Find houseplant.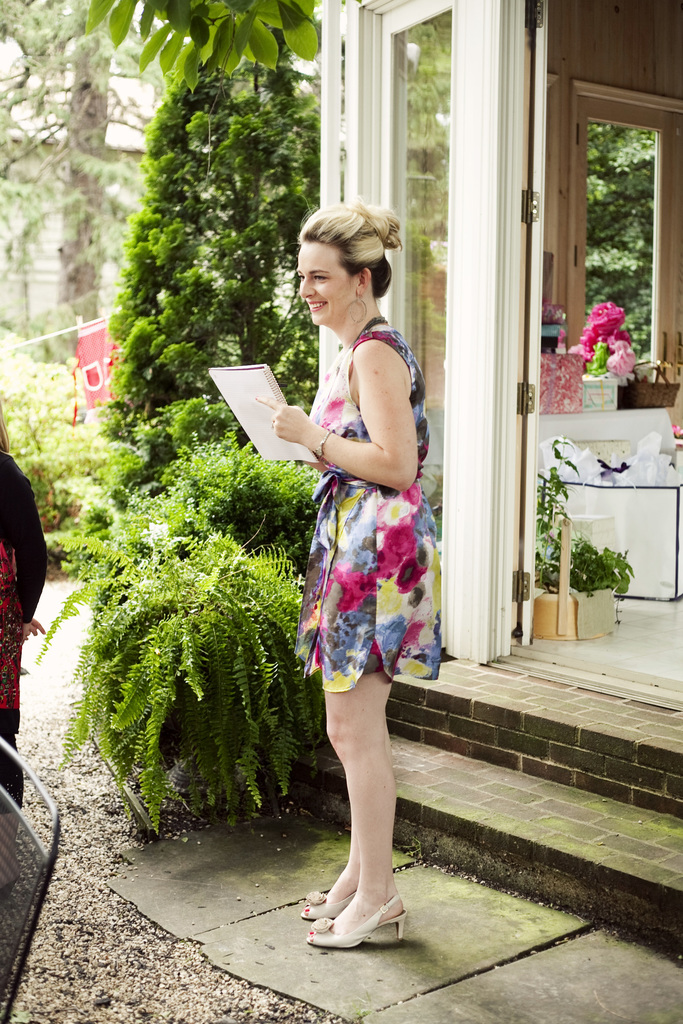
23, 493, 312, 844.
